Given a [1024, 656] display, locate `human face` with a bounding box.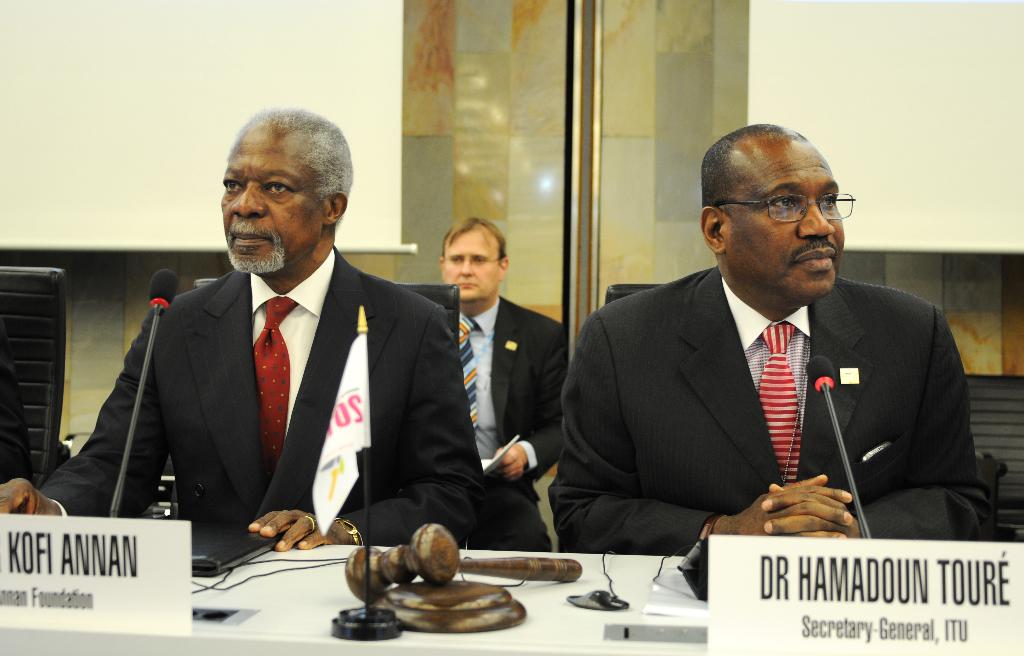
Located: Rect(438, 224, 500, 294).
